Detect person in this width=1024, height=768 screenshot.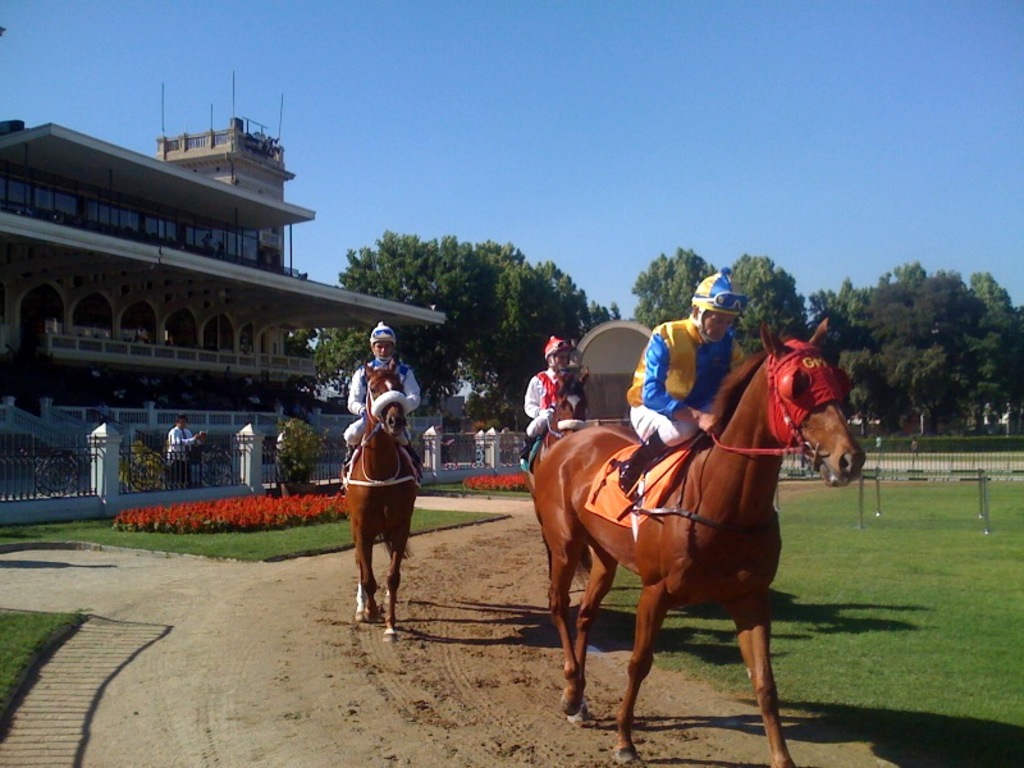
Detection: crop(342, 329, 404, 471).
